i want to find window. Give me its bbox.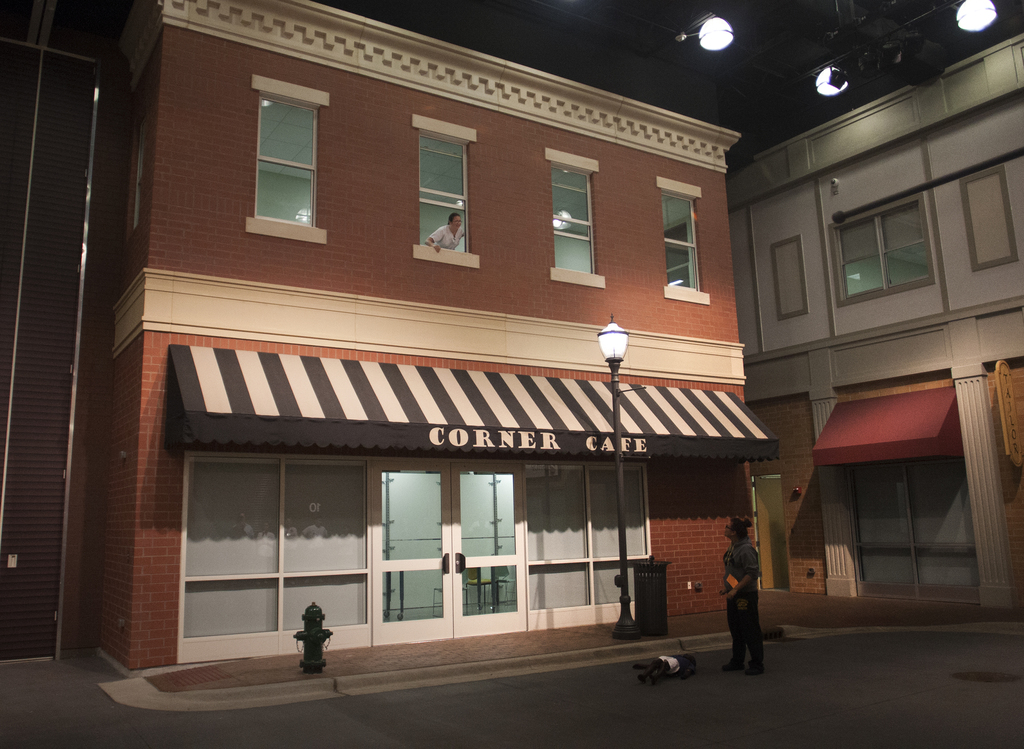
<bbox>941, 58, 987, 111</bbox>.
